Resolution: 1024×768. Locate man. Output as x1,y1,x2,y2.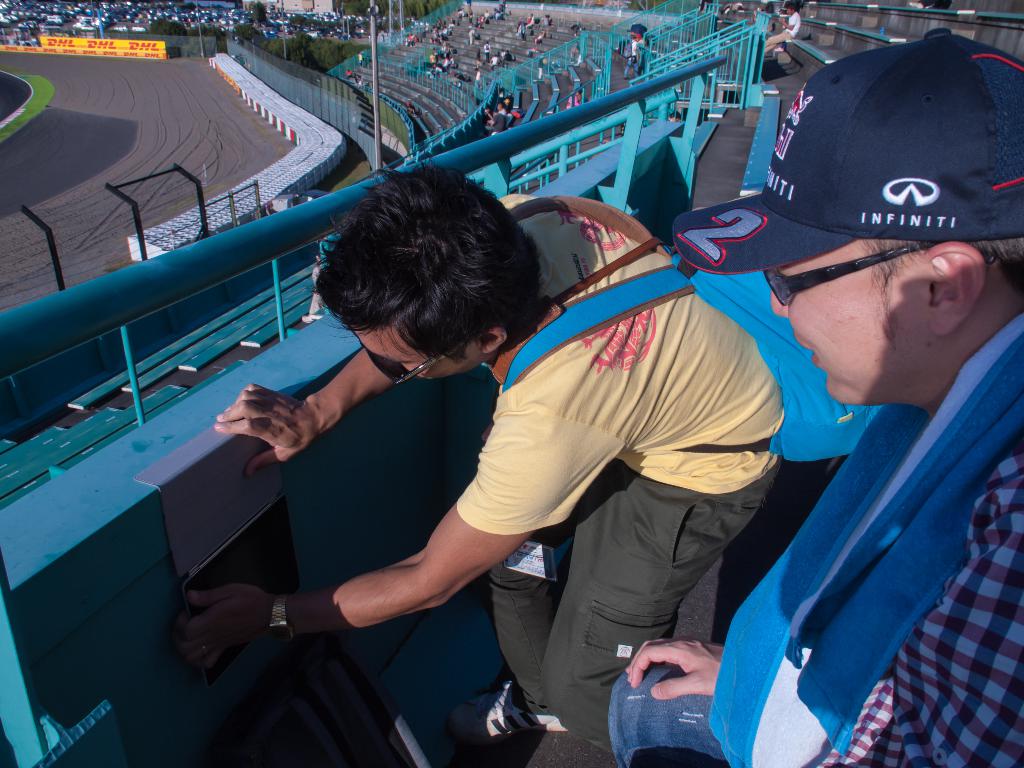
475,67,480,81.
